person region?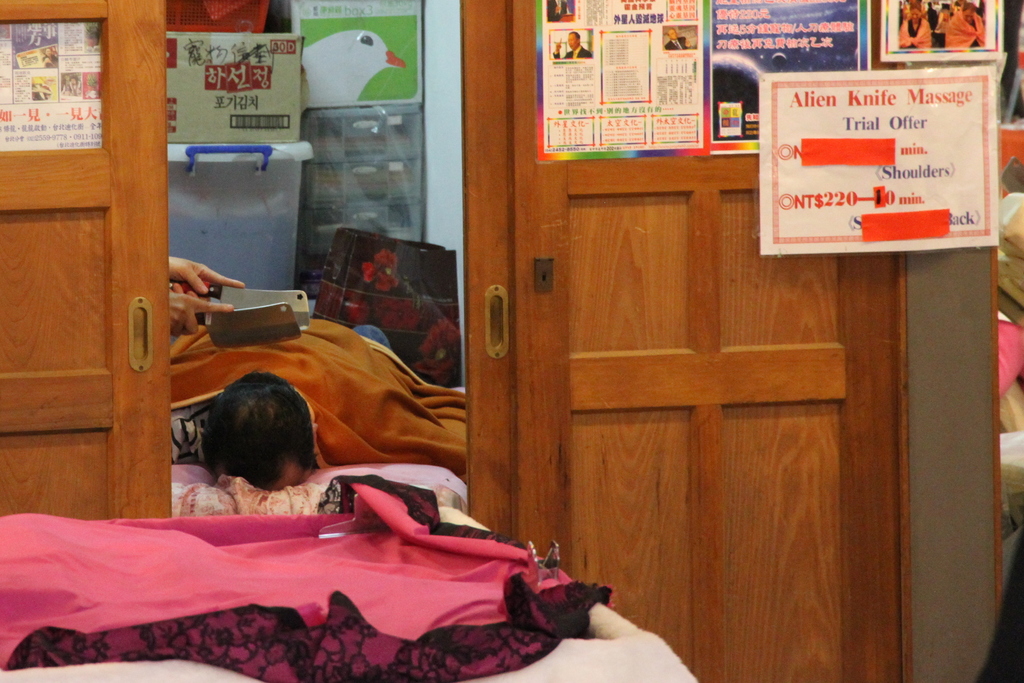
<box>547,0,566,22</box>
